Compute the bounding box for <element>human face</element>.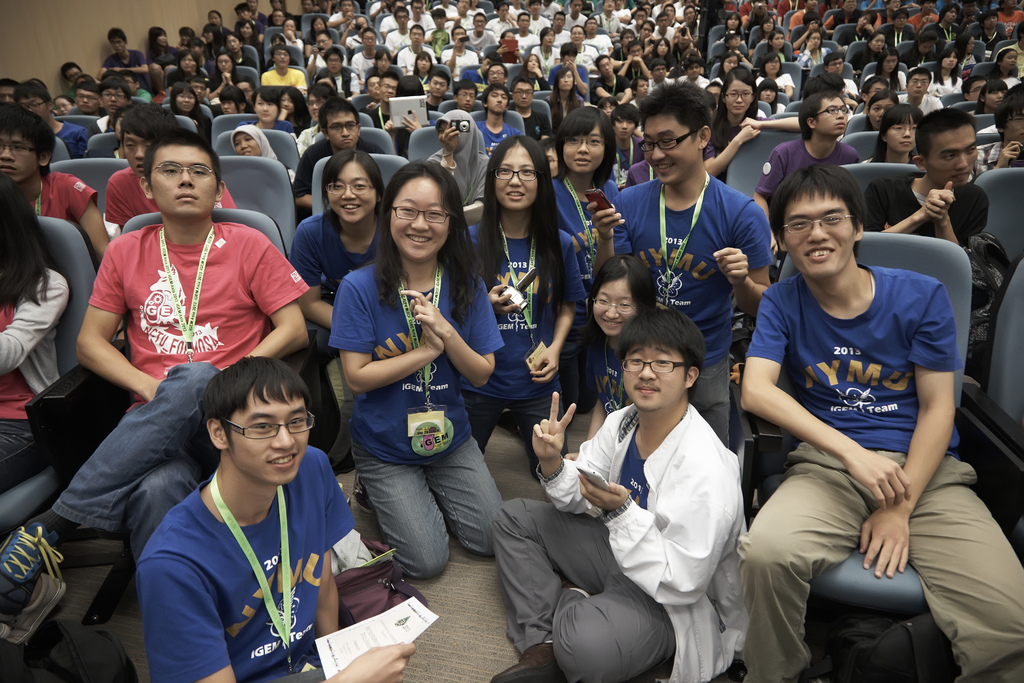
(1005,0,1020,10).
